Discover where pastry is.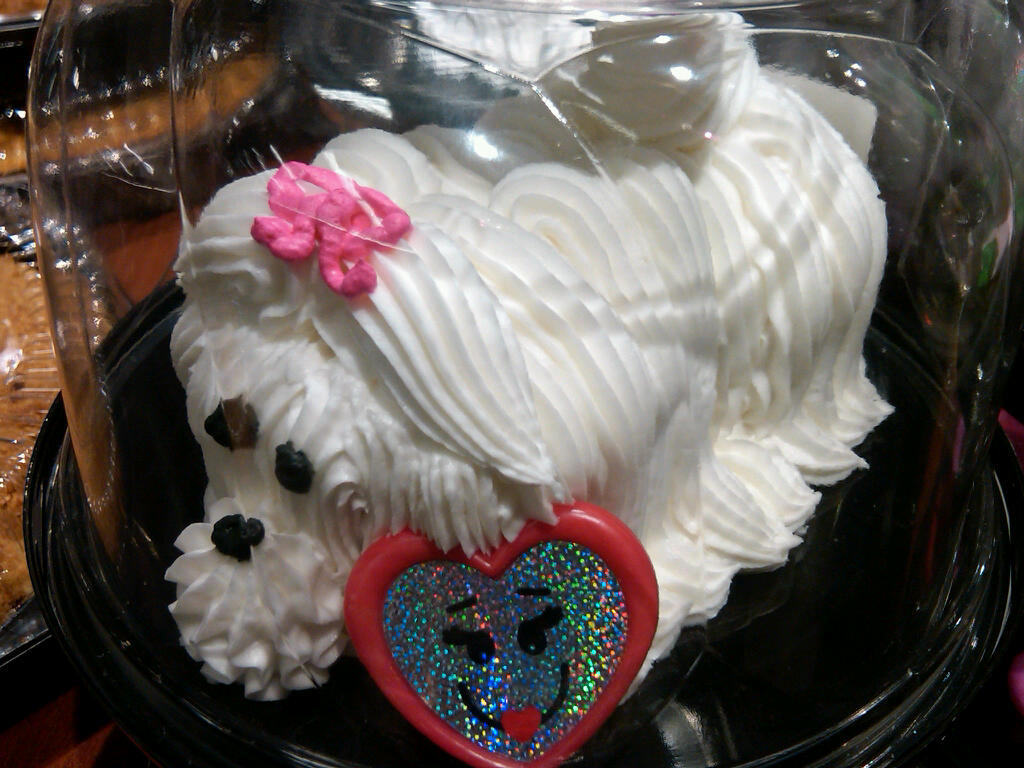
Discovered at left=130, top=0, right=872, bottom=740.
